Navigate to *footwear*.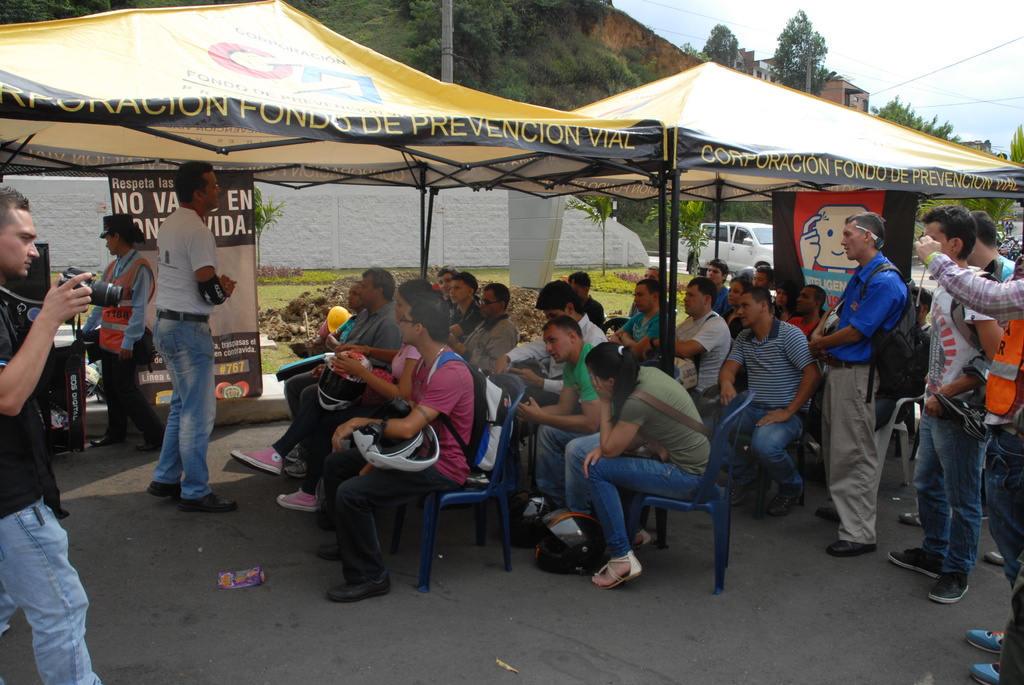
Navigation target: [left=88, top=432, right=125, bottom=443].
